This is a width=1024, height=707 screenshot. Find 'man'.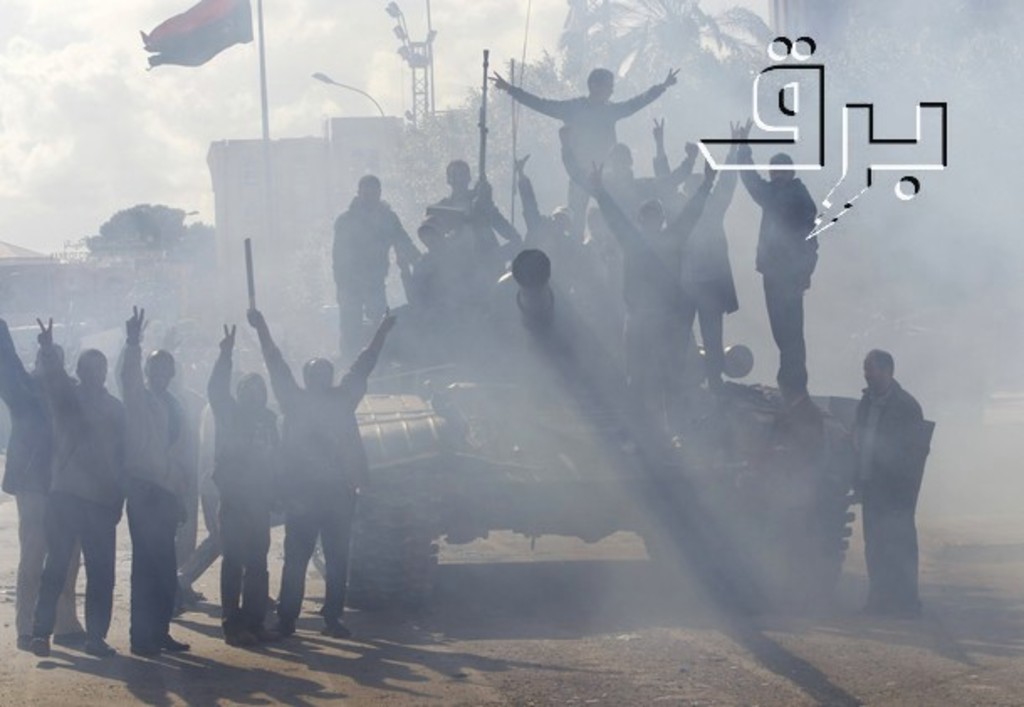
Bounding box: x1=833 y1=331 x2=943 y2=626.
